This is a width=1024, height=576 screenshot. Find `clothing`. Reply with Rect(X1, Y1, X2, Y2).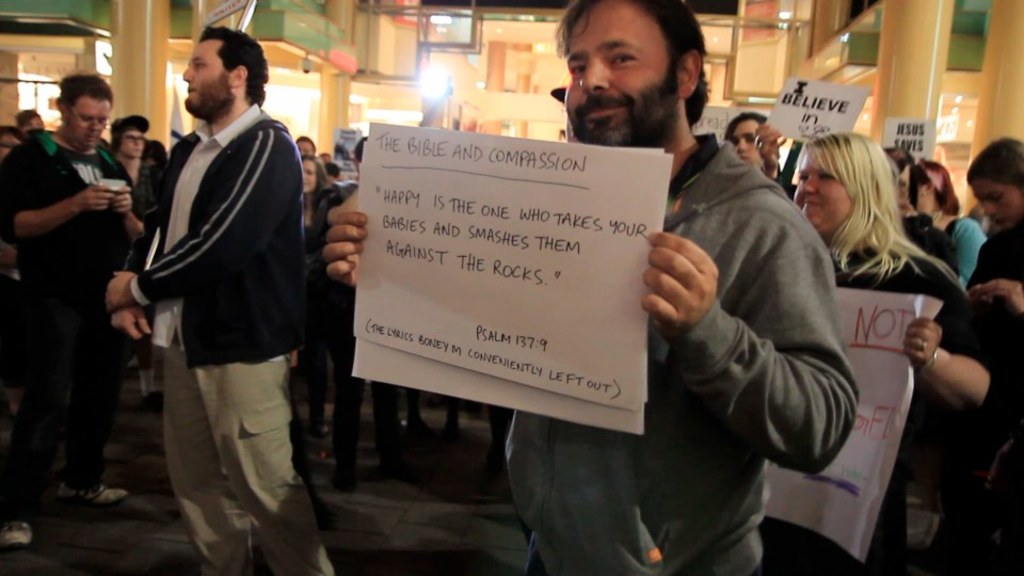
Rect(6, 68, 144, 489).
